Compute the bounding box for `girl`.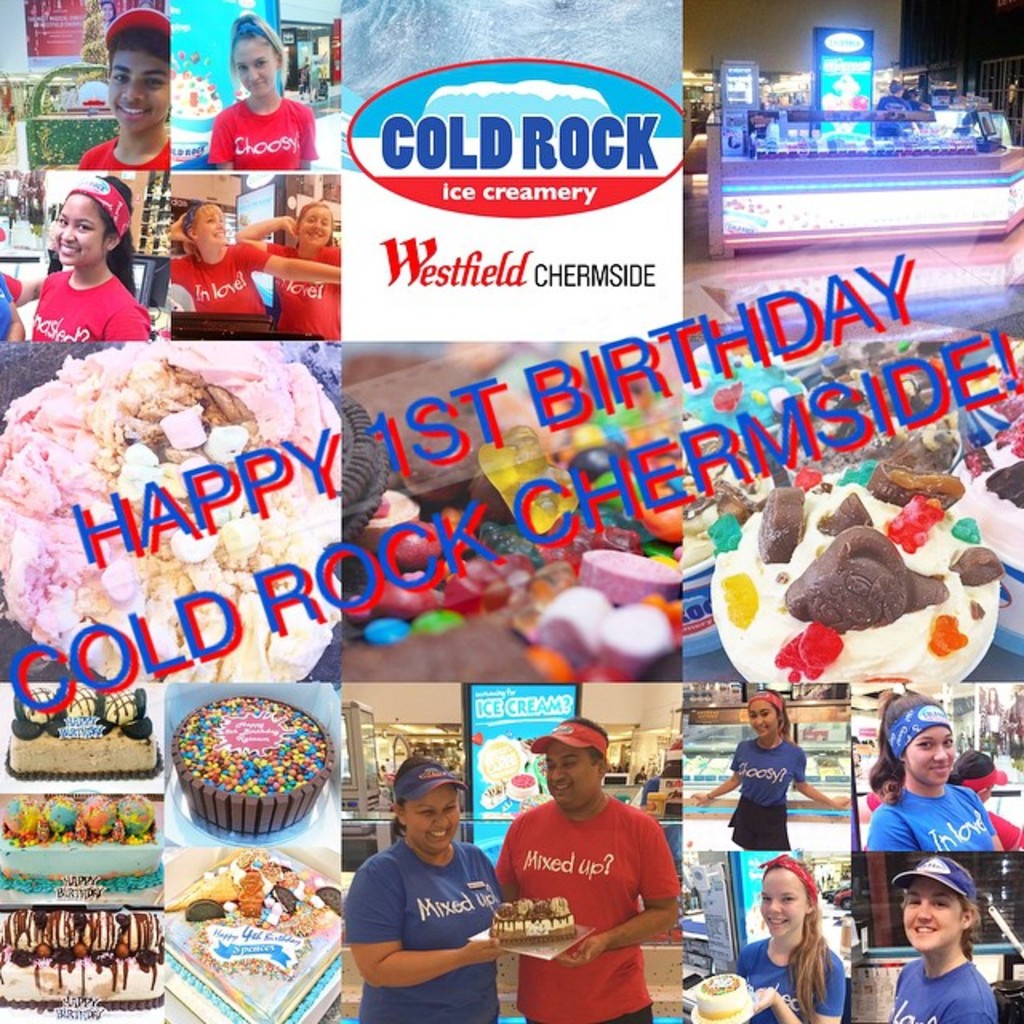
30/163/144/344.
